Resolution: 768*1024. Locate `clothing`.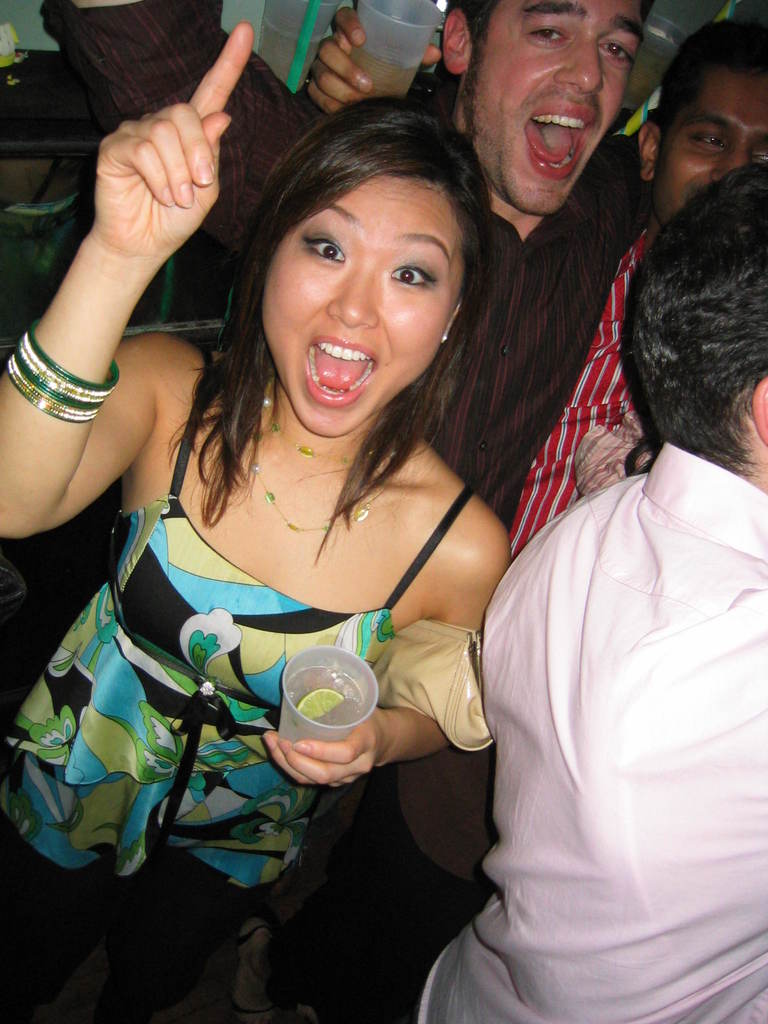
(x1=429, y1=369, x2=760, y2=1009).
